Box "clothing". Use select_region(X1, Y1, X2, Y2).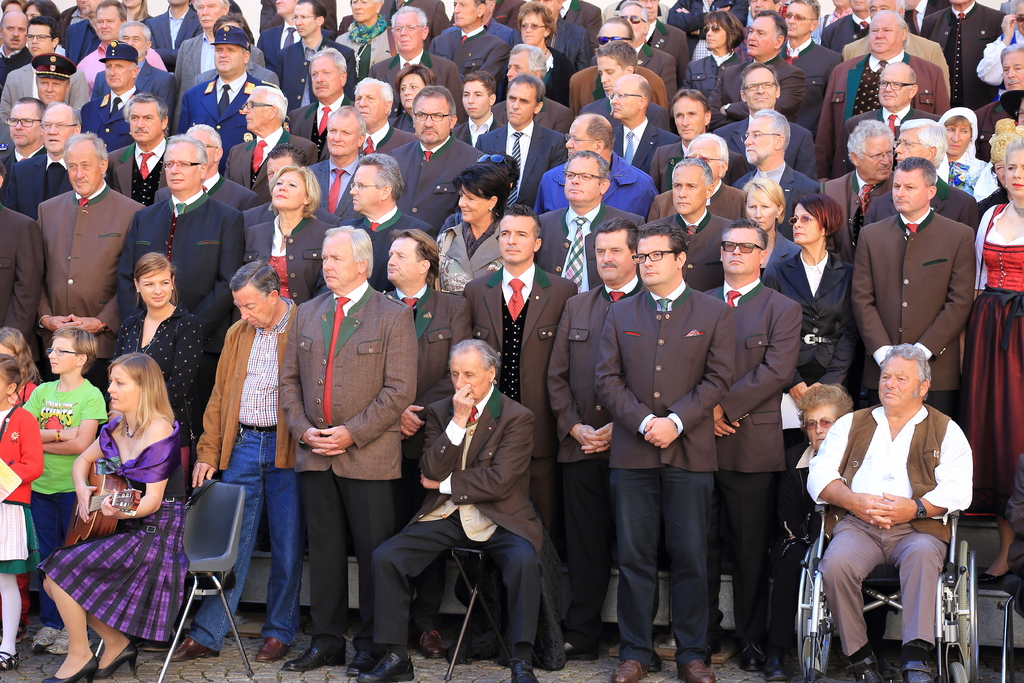
select_region(243, 199, 347, 229).
